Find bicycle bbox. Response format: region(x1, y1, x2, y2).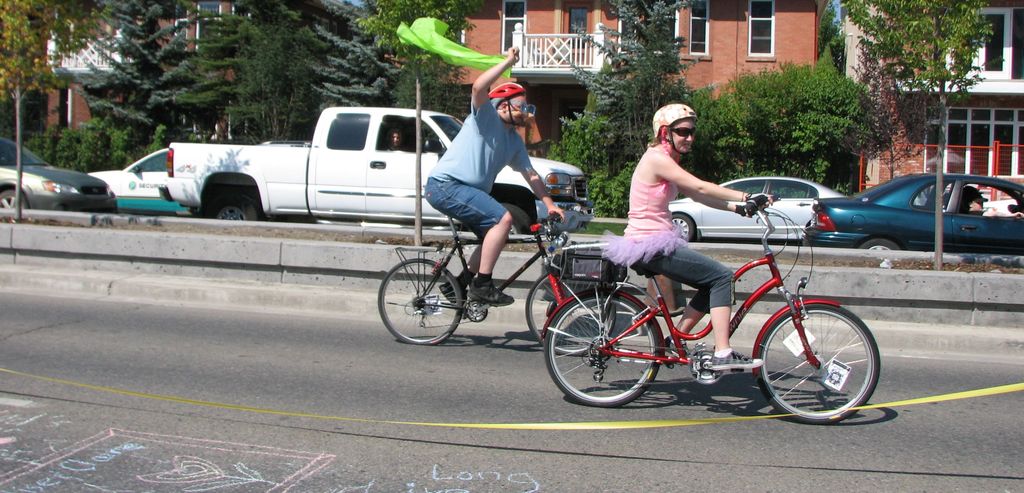
region(373, 210, 617, 357).
